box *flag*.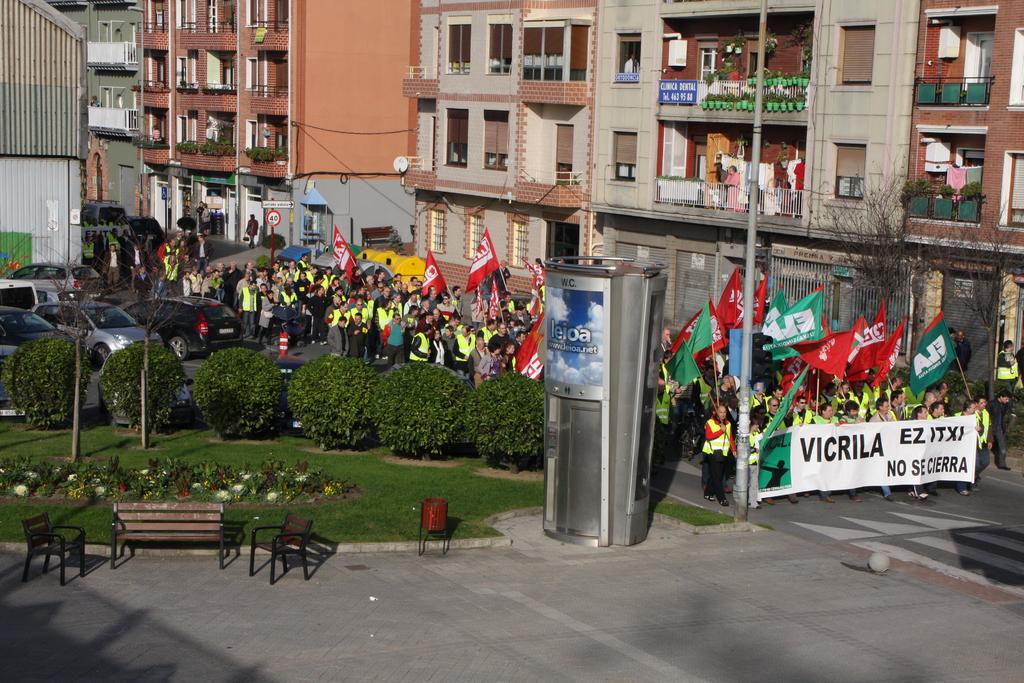
<box>806,323,858,377</box>.
